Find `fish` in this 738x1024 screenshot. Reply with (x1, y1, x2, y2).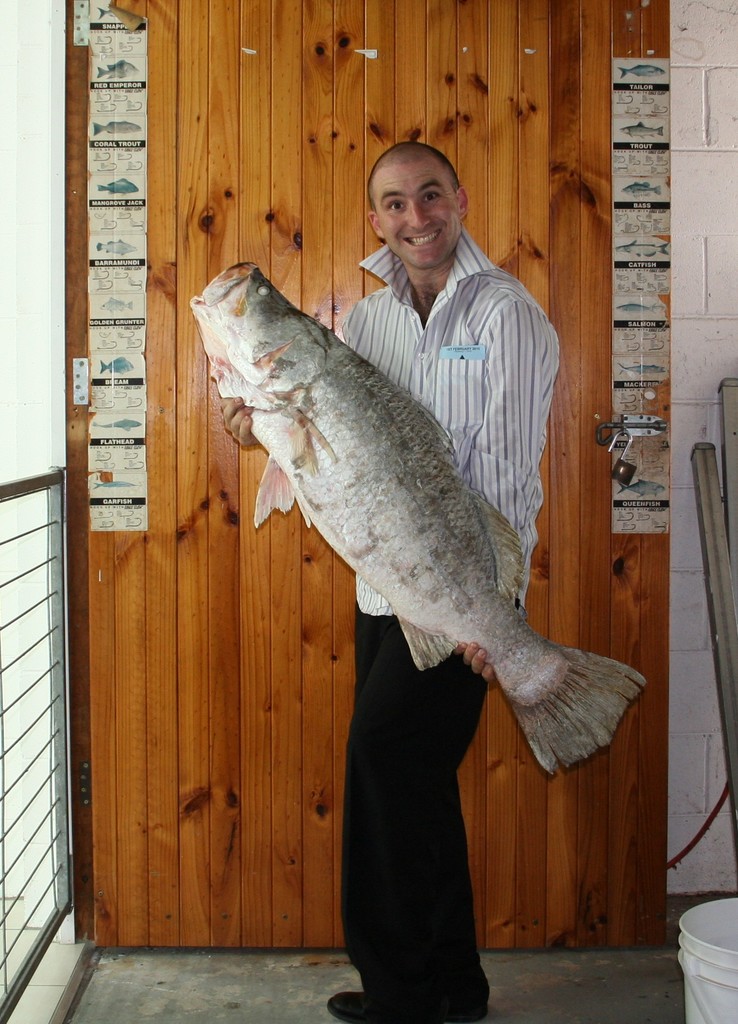
(184, 257, 645, 788).
